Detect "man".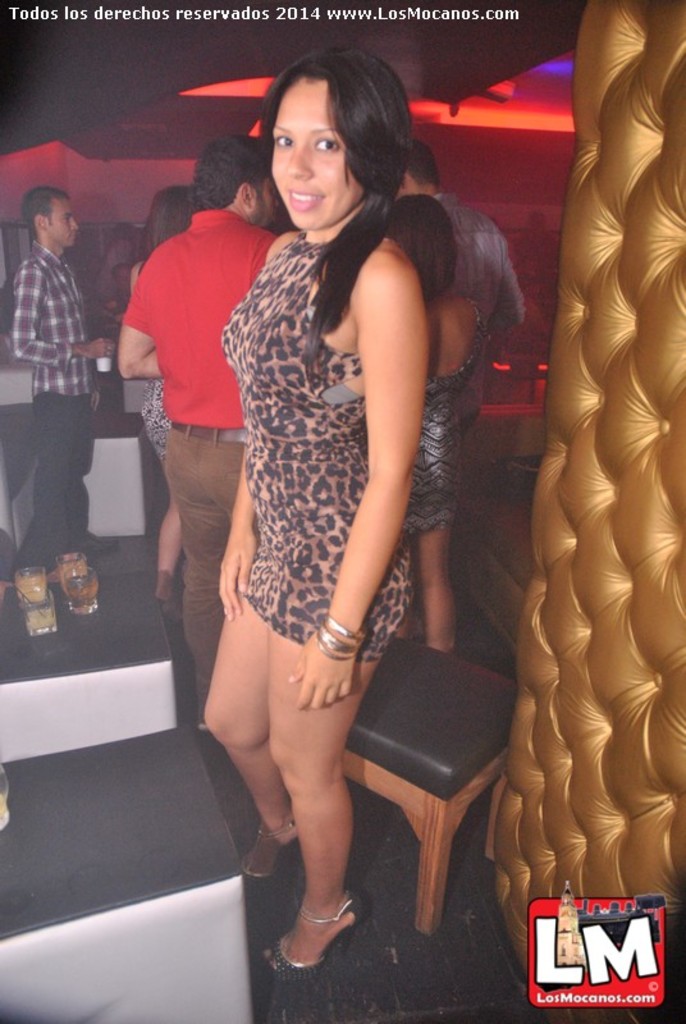
Detected at l=395, t=141, r=527, b=334.
